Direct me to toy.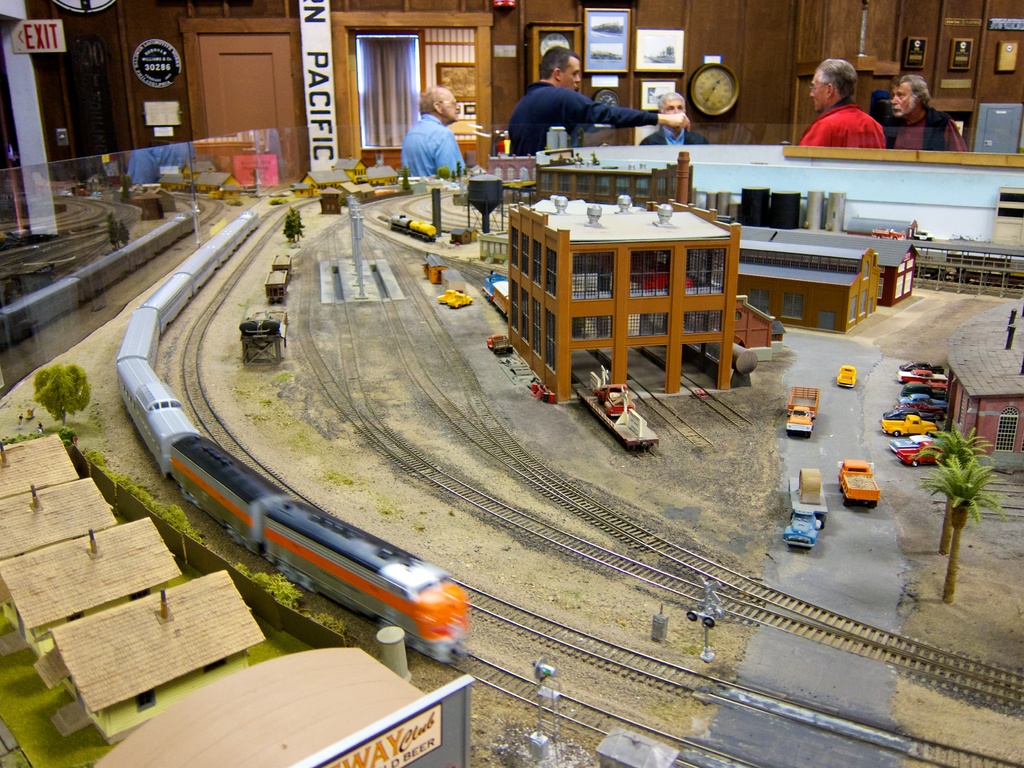
Direction: <box>781,382,823,442</box>.
